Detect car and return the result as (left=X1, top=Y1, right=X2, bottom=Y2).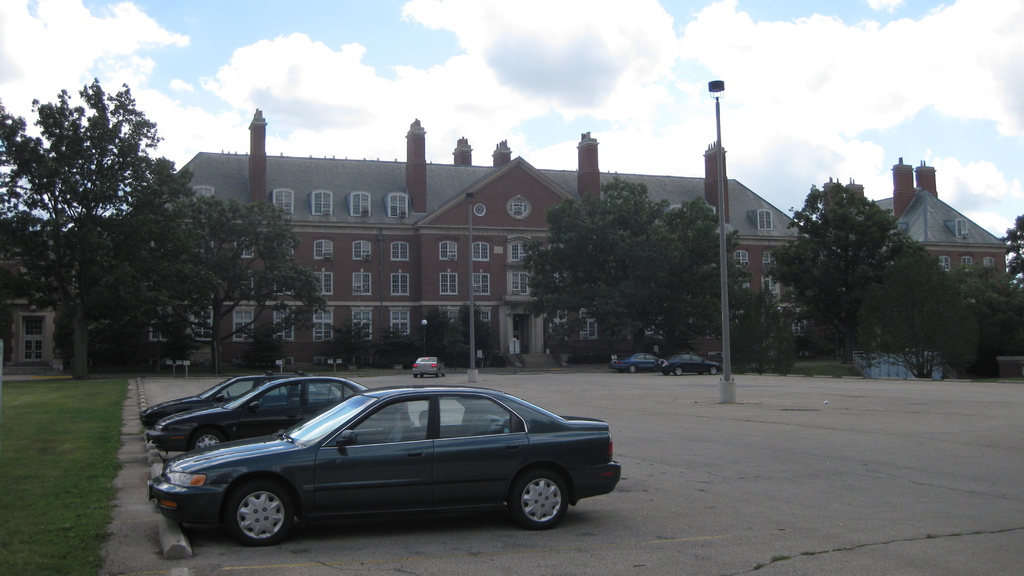
(left=664, top=356, right=726, bottom=375).
